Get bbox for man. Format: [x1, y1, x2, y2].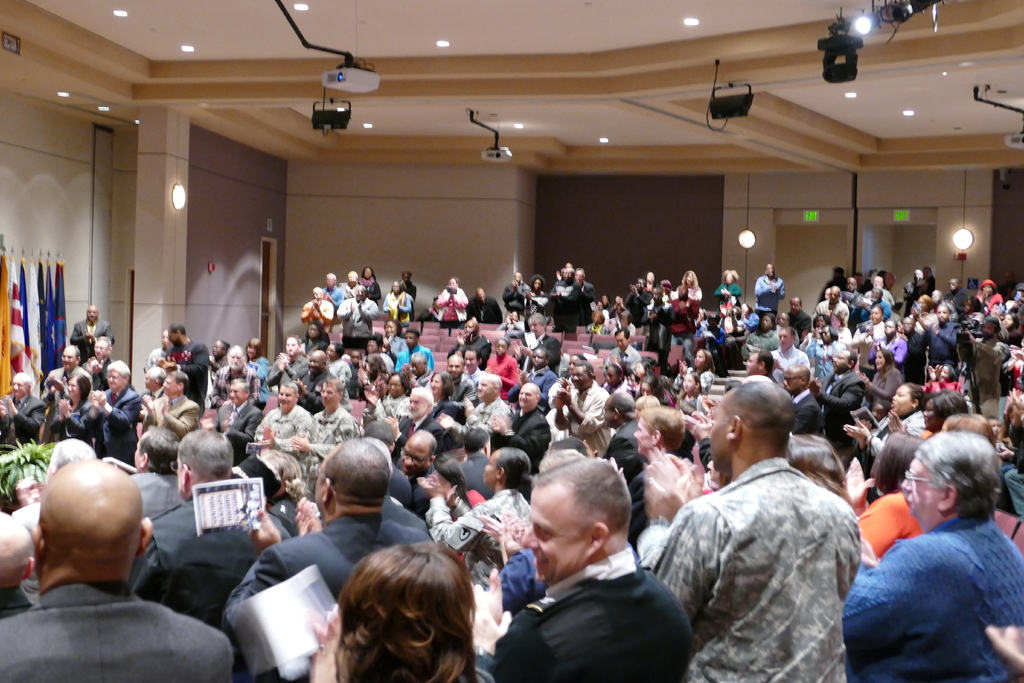
[766, 318, 808, 378].
